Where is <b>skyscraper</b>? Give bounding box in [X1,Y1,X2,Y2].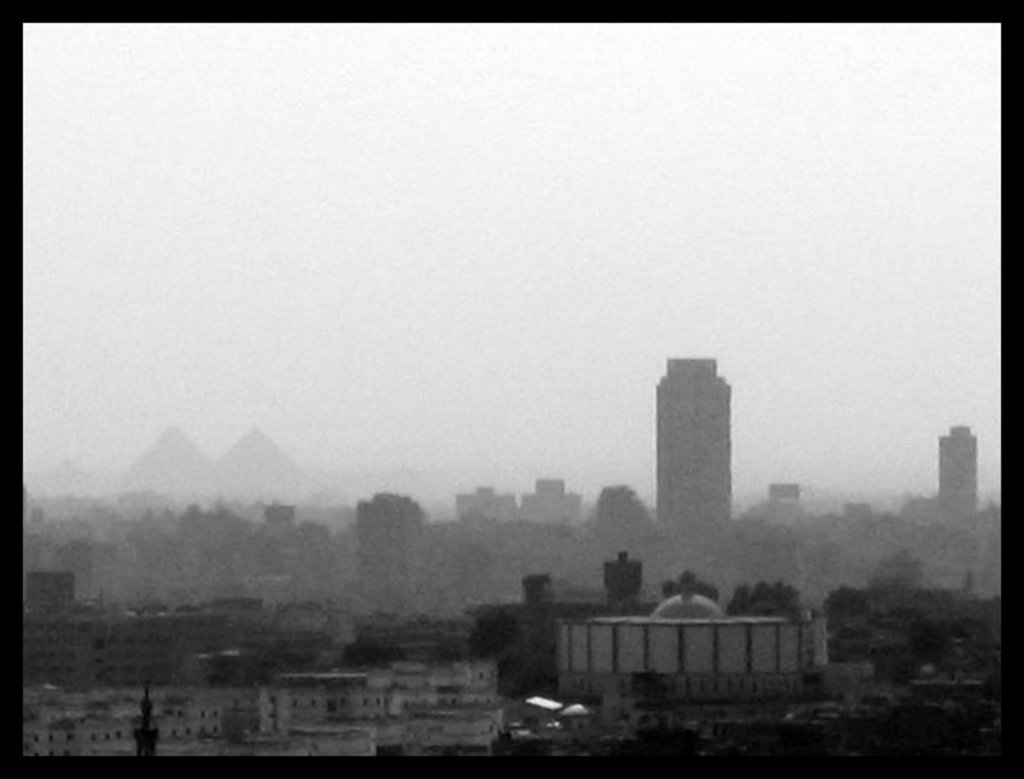
[452,486,517,591].
